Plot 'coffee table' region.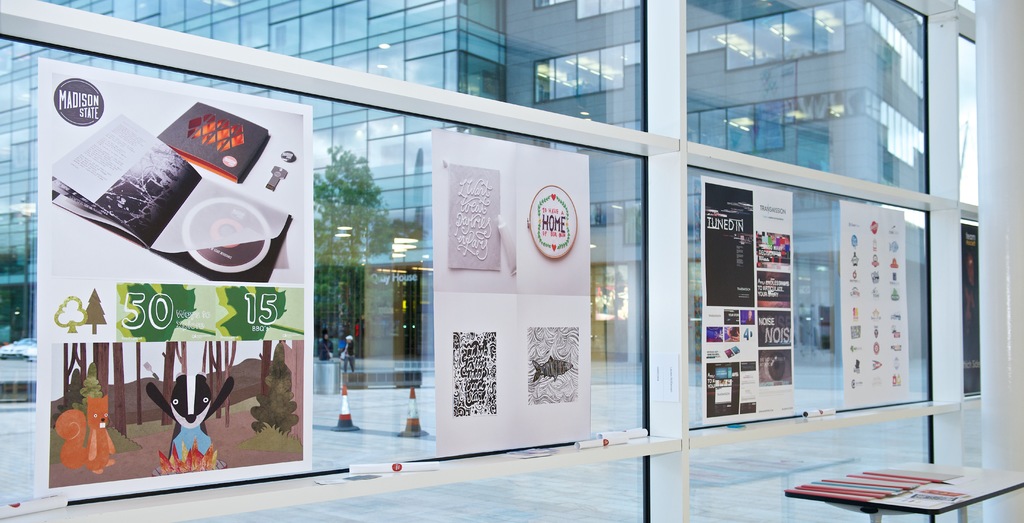
Plotted at left=821, top=454, right=1023, bottom=522.
